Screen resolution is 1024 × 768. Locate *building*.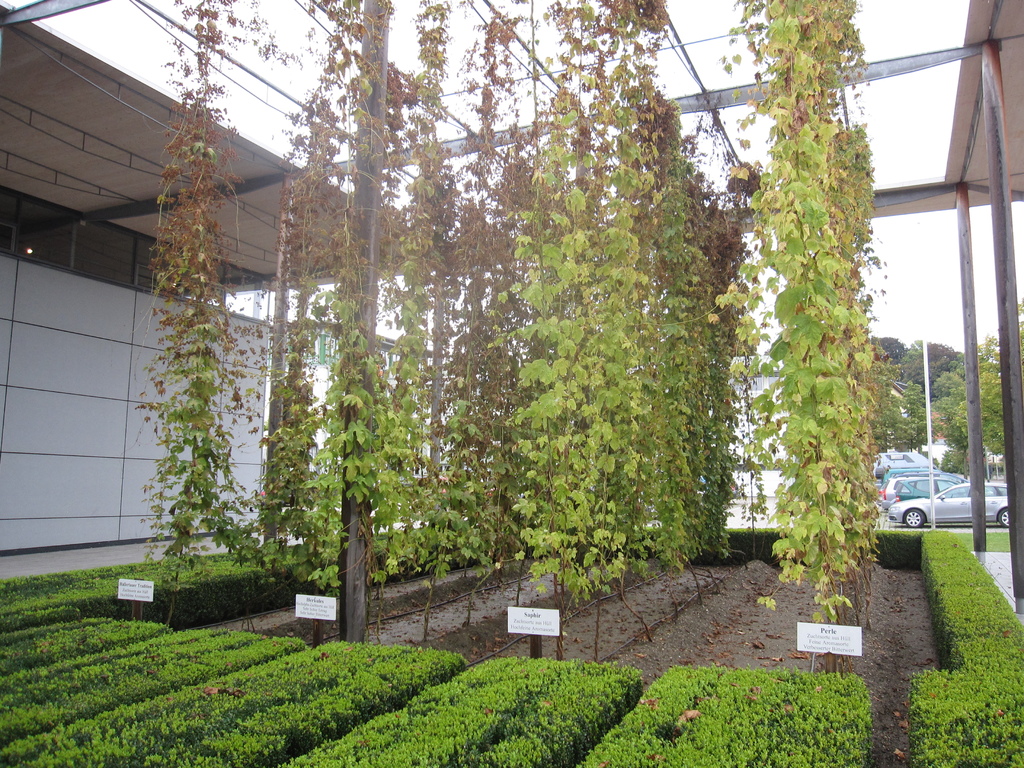
box(0, 6, 409, 586).
